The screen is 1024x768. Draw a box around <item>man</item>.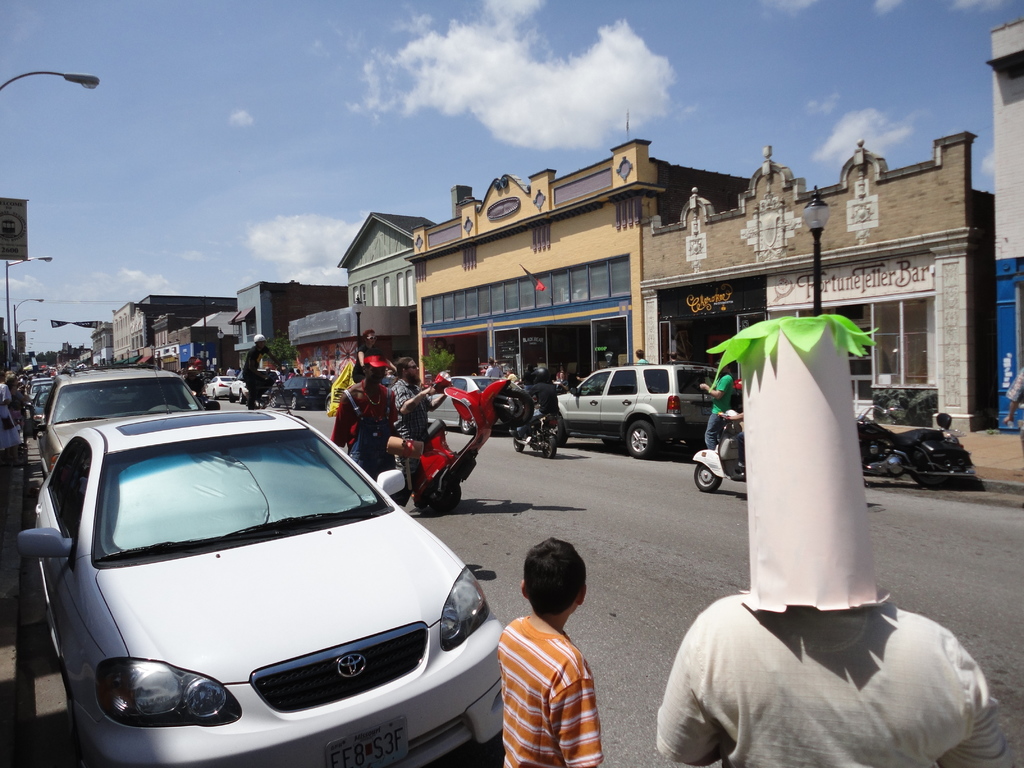
left=328, top=371, right=337, bottom=387.
